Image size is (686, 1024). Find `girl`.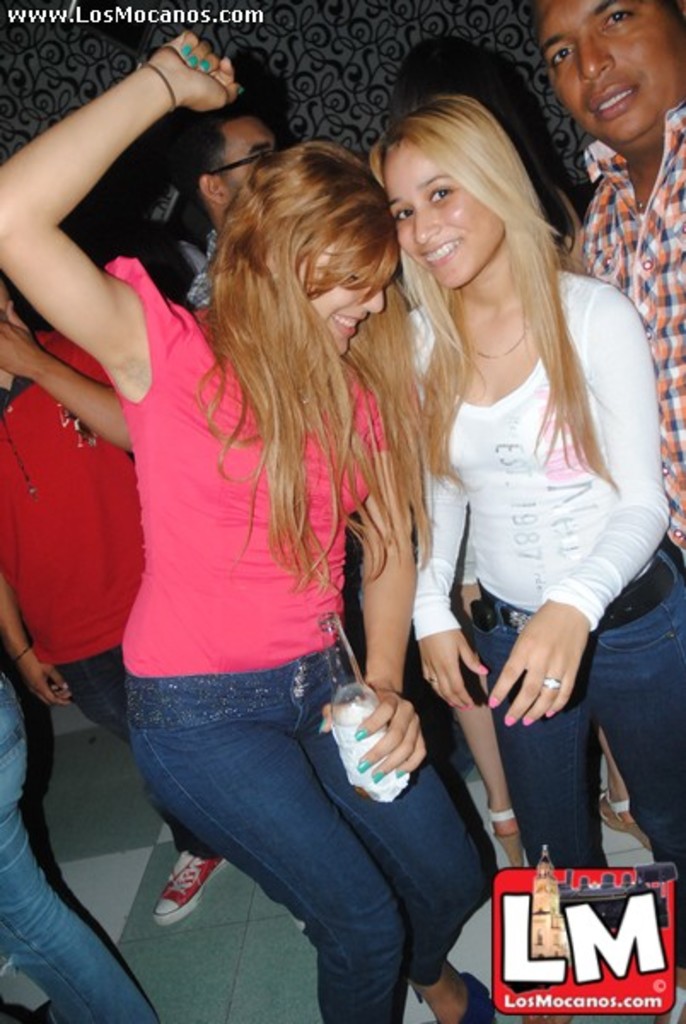
369, 96, 684, 1021.
